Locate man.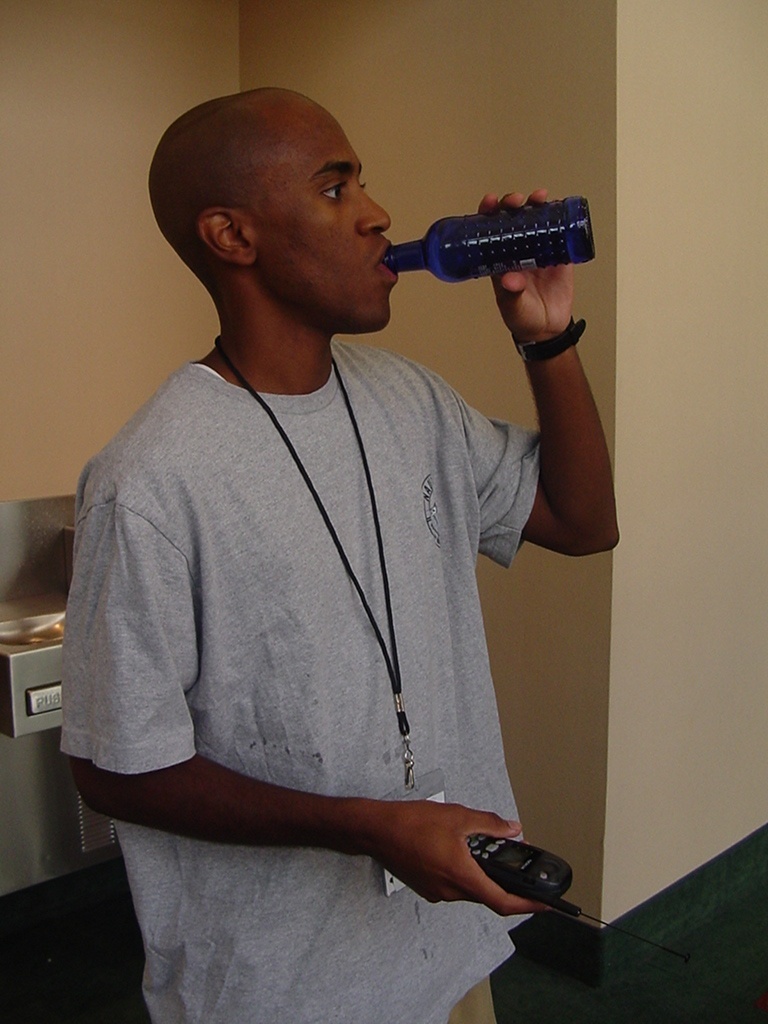
Bounding box: bbox(56, 33, 620, 1011).
